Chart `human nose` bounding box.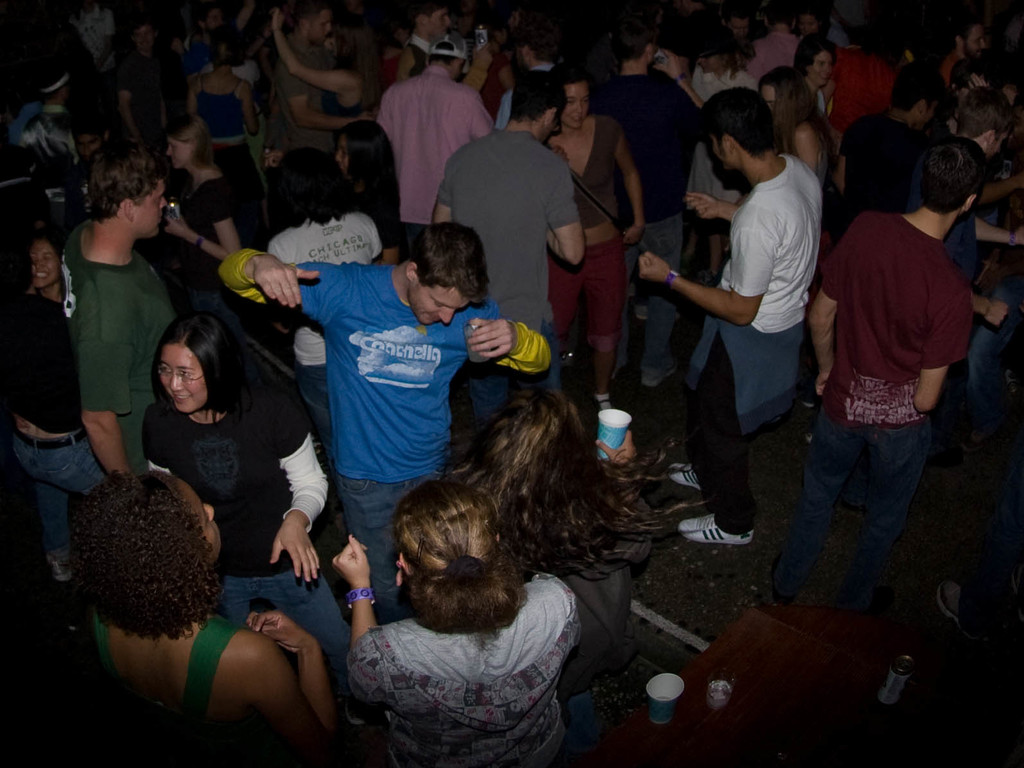
Charted: [x1=202, y1=507, x2=215, y2=521].
